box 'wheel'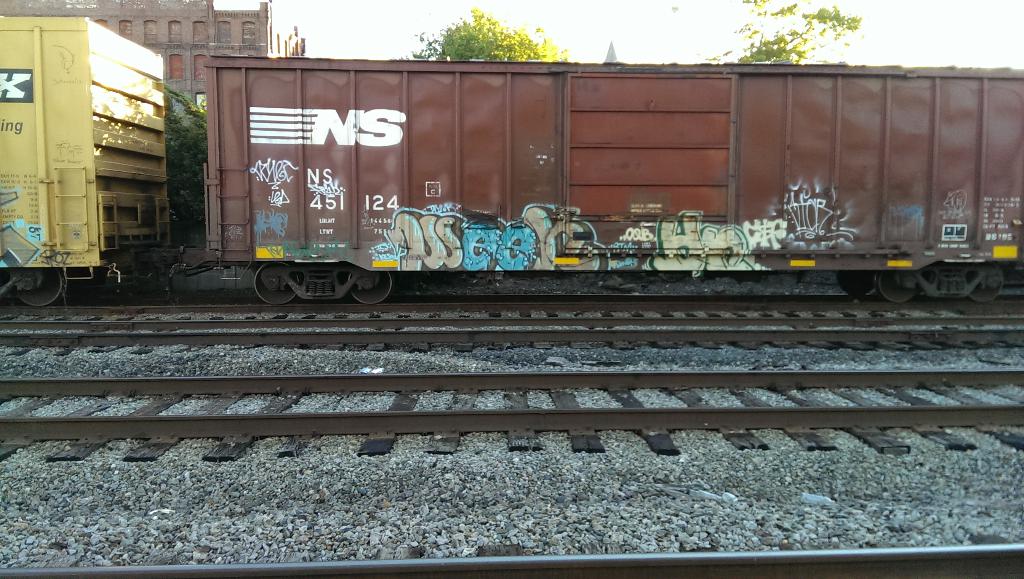
(968, 265, 1012, 295)
